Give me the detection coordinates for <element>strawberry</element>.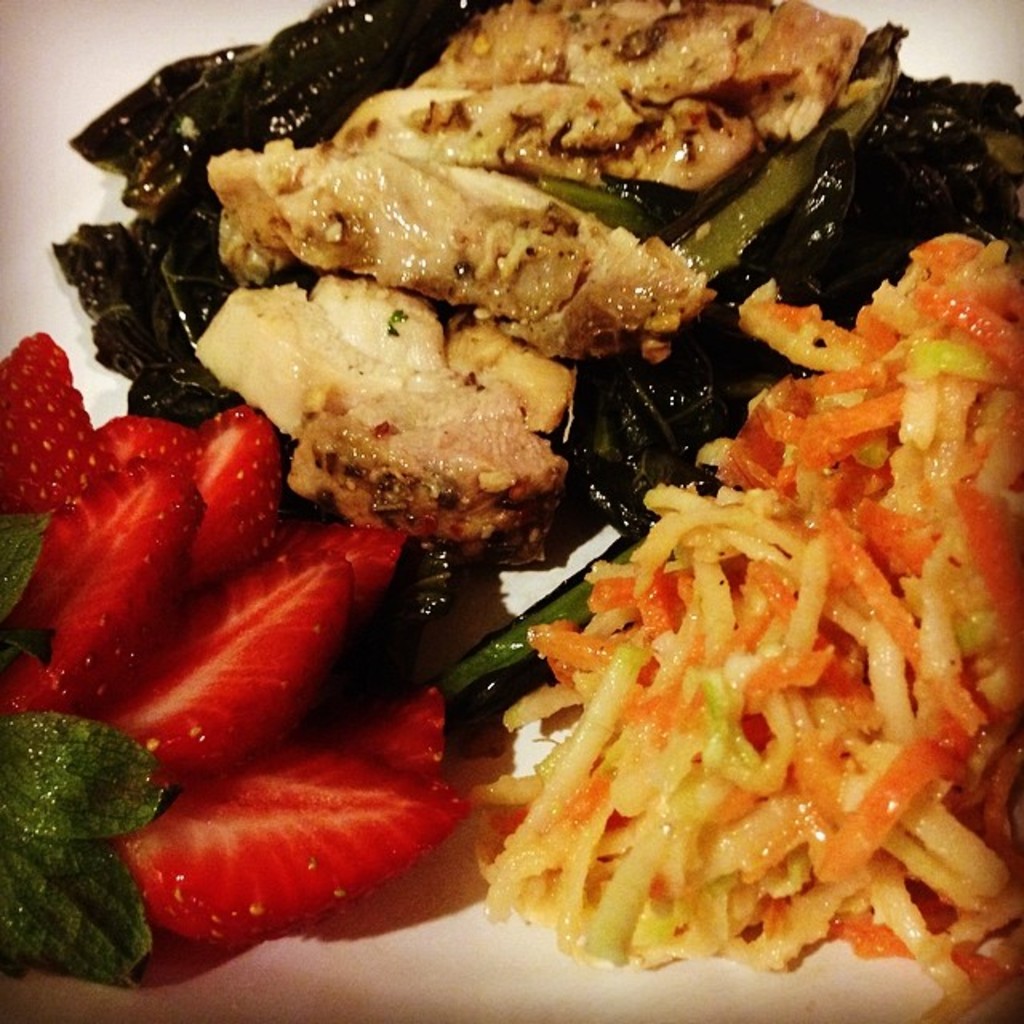
locate(0, 325, 107, 523).
